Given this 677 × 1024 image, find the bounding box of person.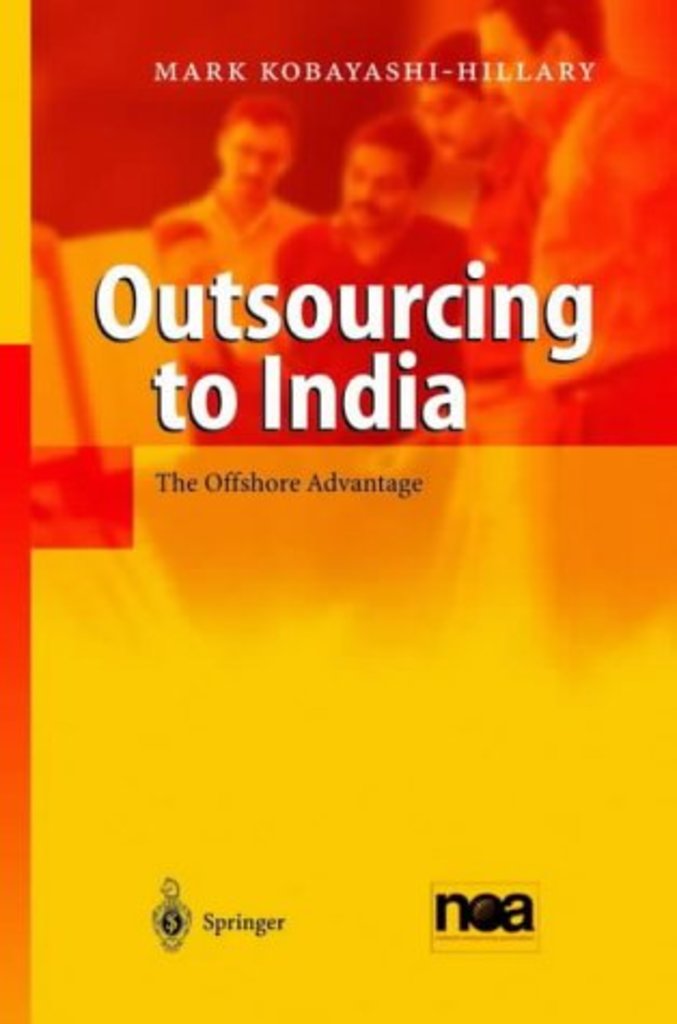
BBox(476, 0, 675, 446).
